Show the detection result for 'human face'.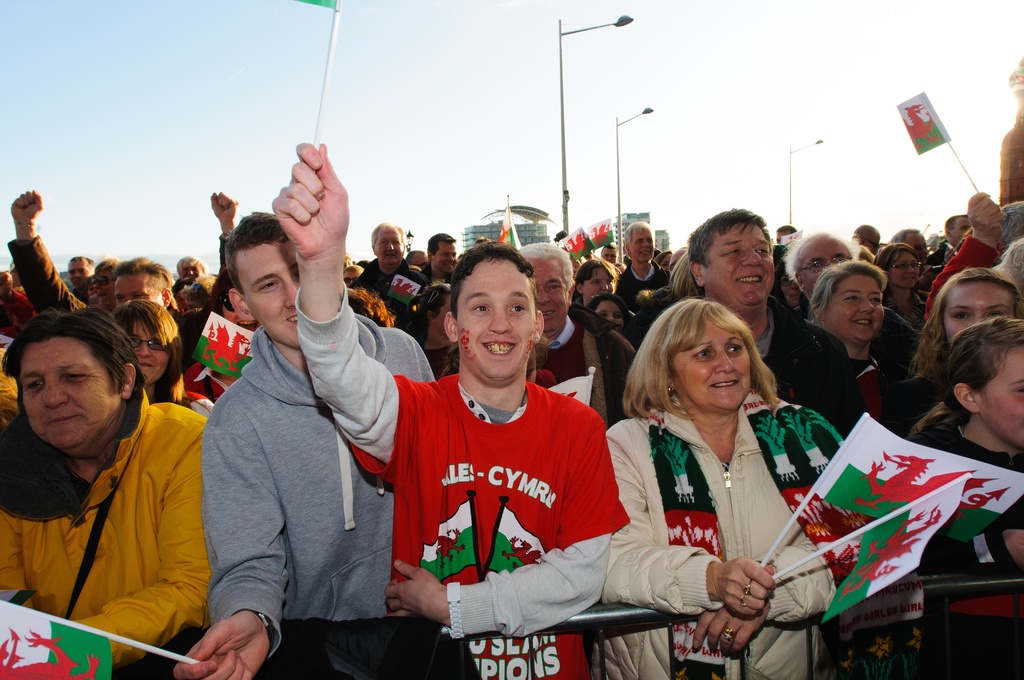
box(776, 277, 800, 307).
